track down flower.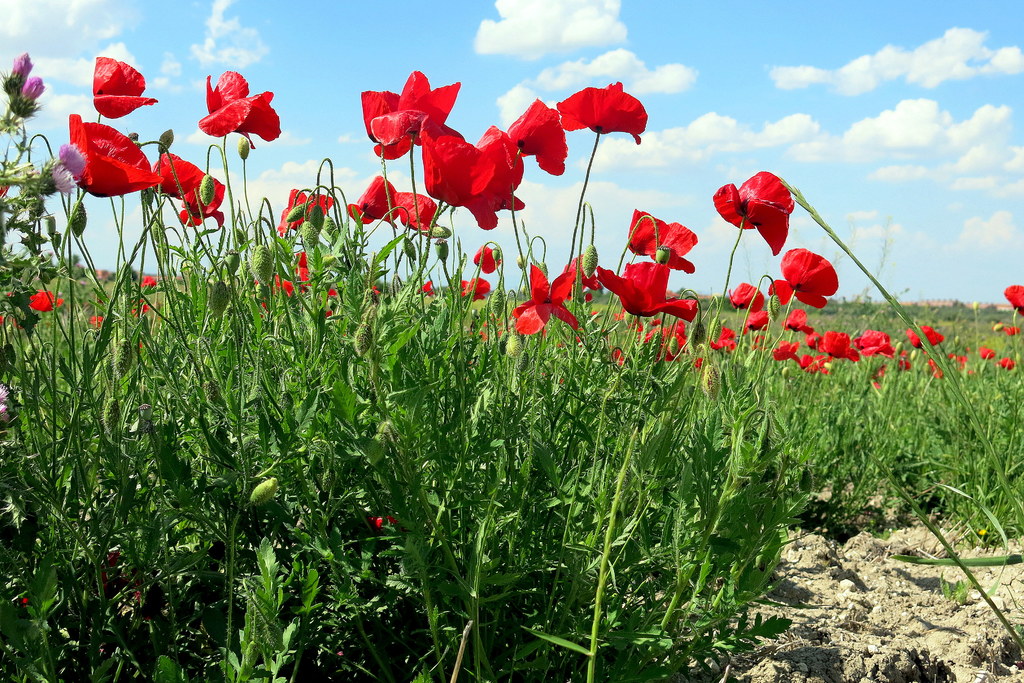
Tracked to locate(508, 98, 571, 178).
